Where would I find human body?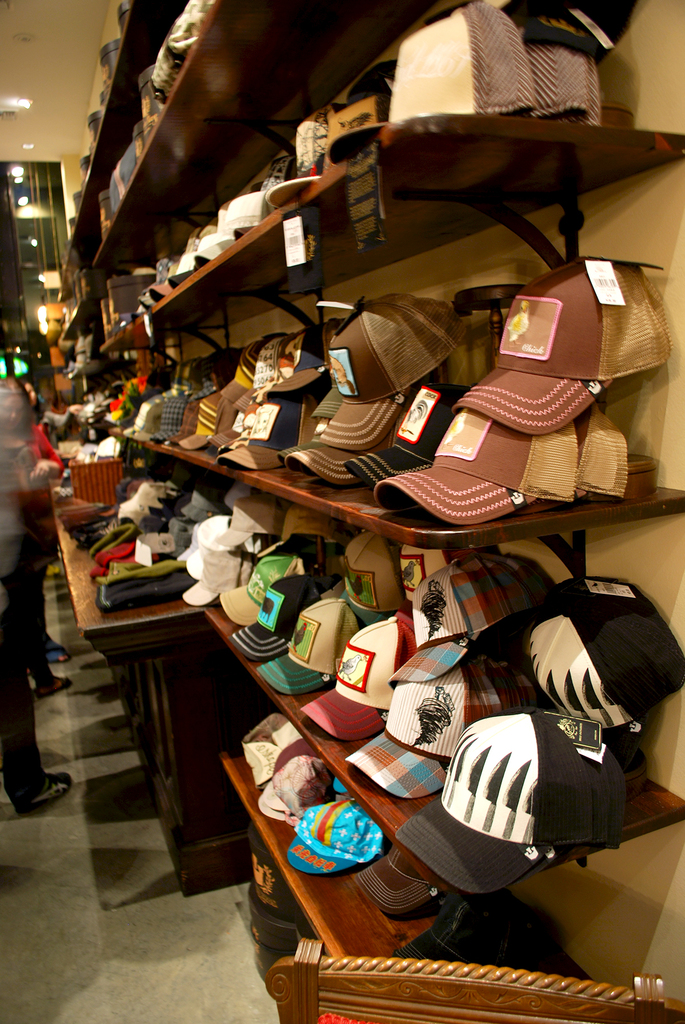
At select_region(0, 375, 62, 706).
